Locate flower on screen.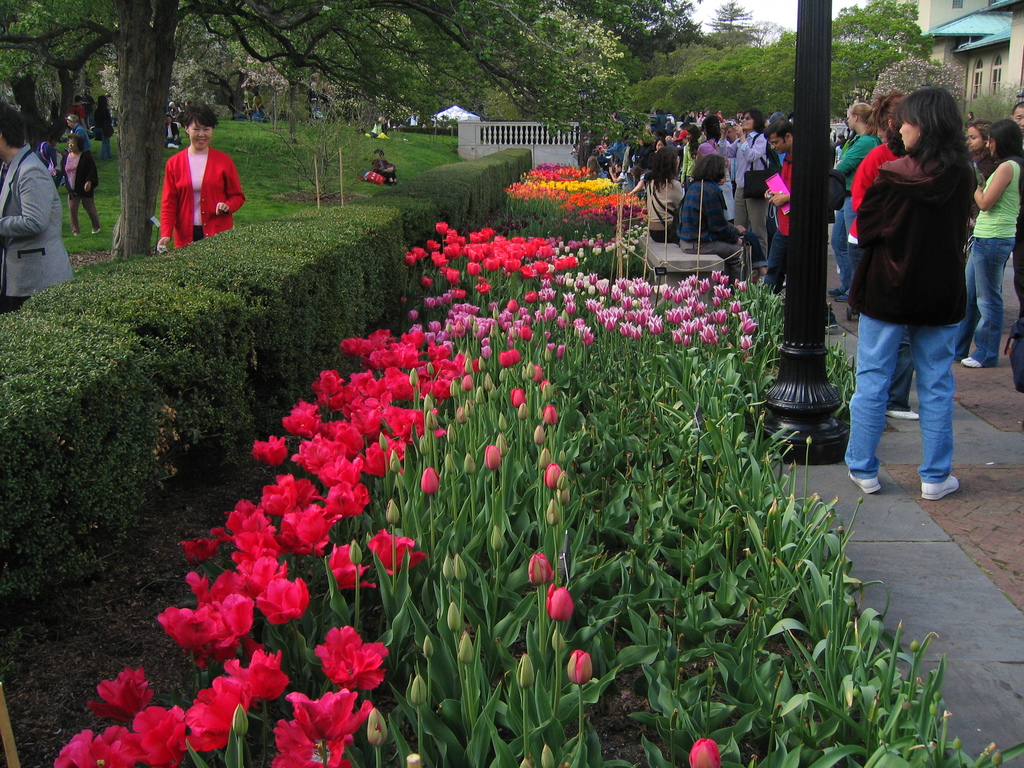
On screen at box=[419, 468, 440, 493].
